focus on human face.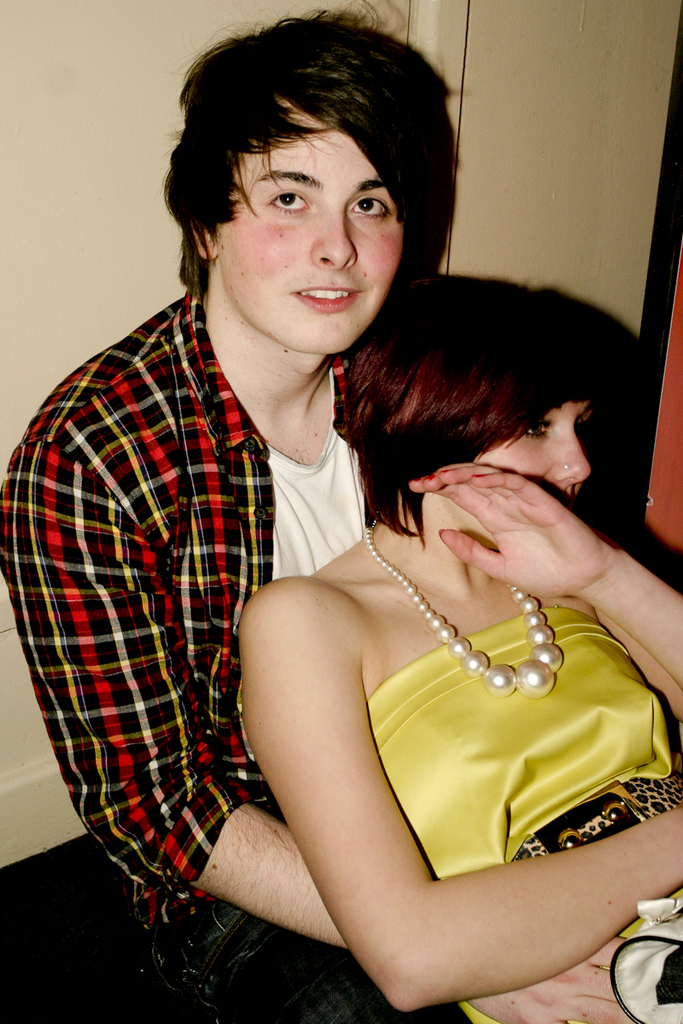
Focused at <bbox>205, 97, 413, 356</bbox>.
